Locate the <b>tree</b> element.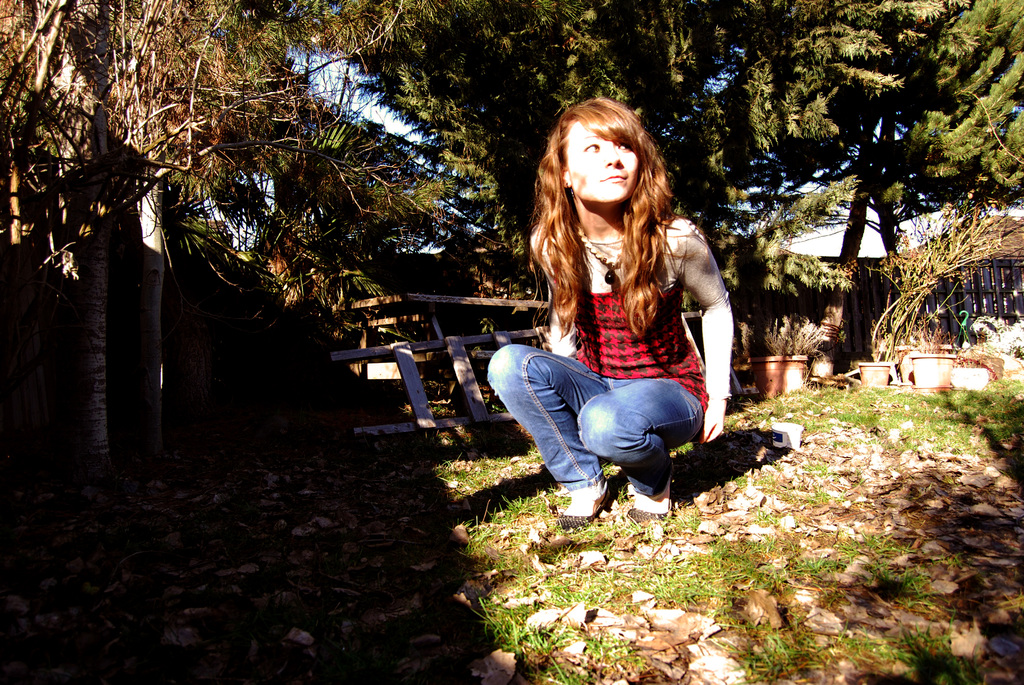
Element bbox: 0 0 390 473.
